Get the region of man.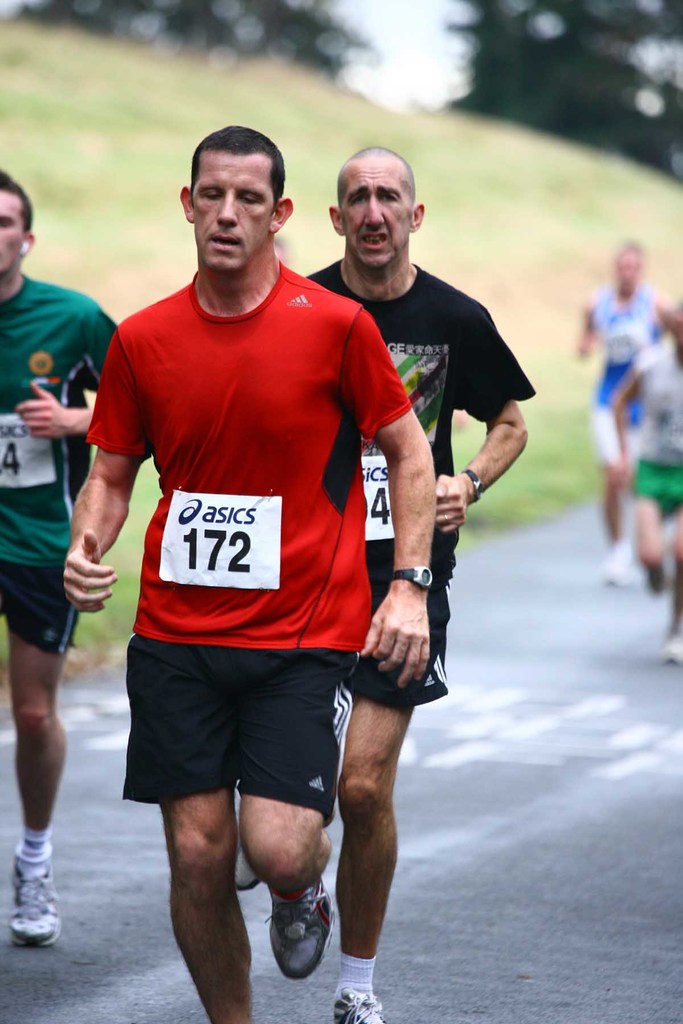
[left=0, top=172, right=122, bottom=943].
